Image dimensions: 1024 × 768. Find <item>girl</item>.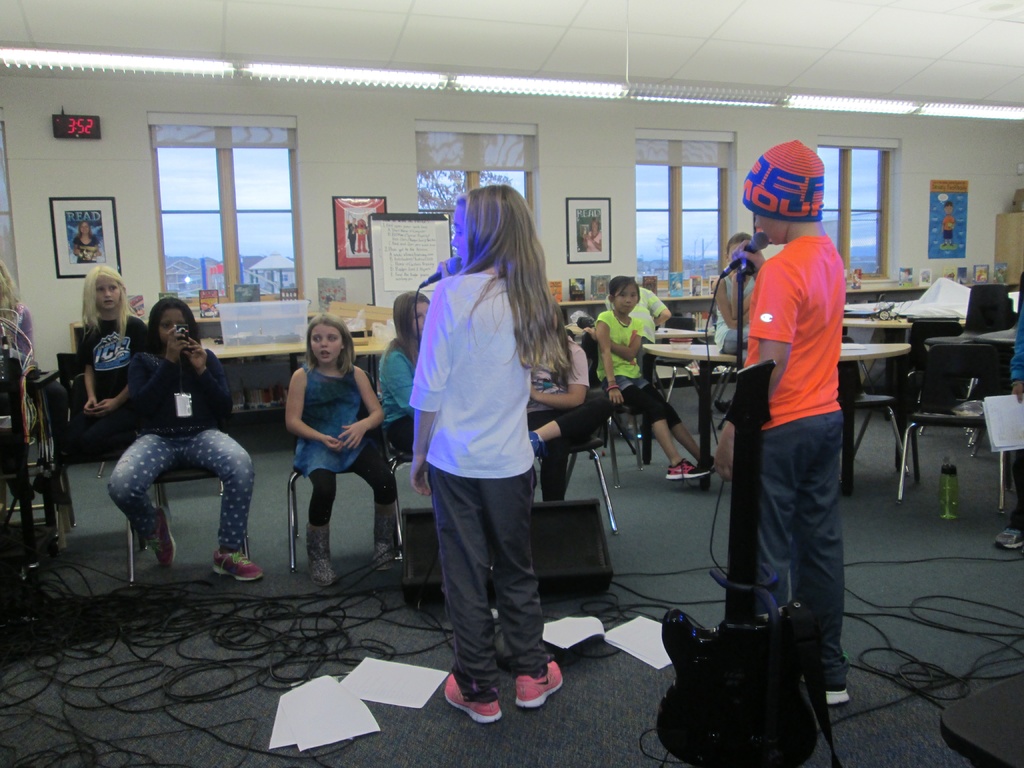
detection(714, 232, 758, 357).
